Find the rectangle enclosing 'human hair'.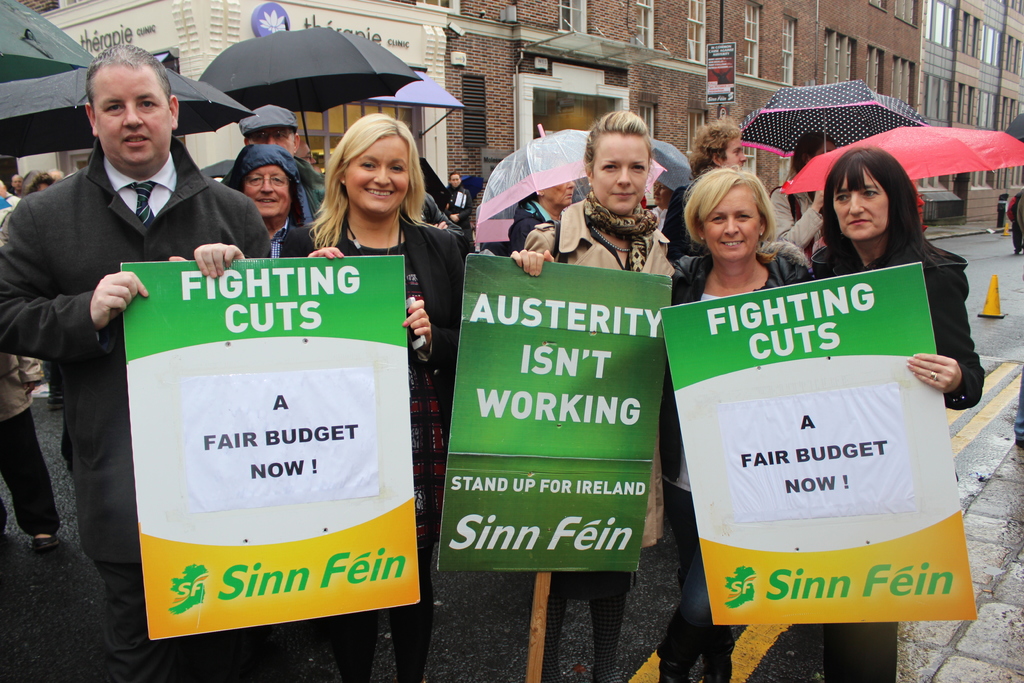
detection(684, 163, 778, 247).
